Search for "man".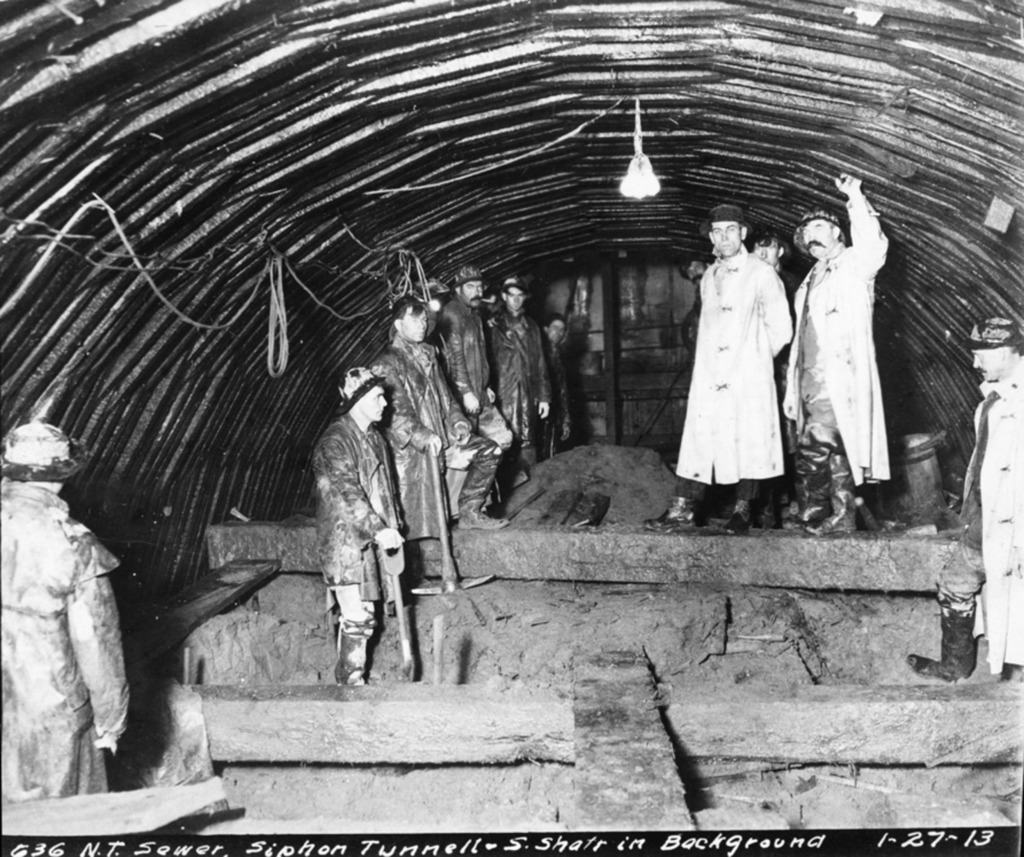
Found at [left=902, top=314, right=1023, bottom=682].
